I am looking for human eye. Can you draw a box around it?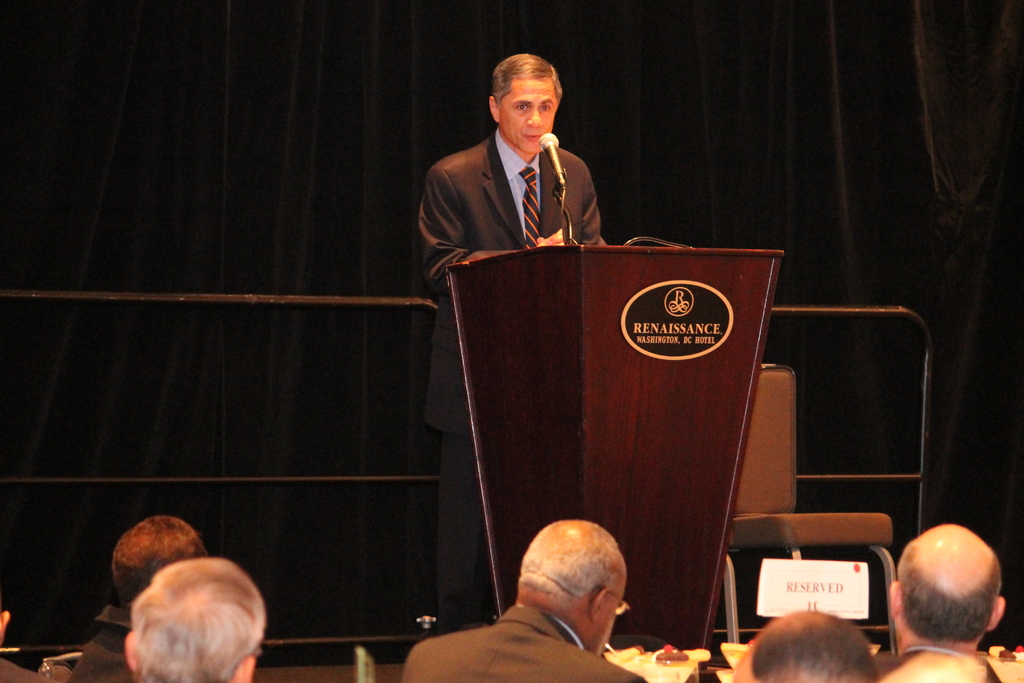
Sure, the bounding box is Rect(539, 101, 551, 111).
